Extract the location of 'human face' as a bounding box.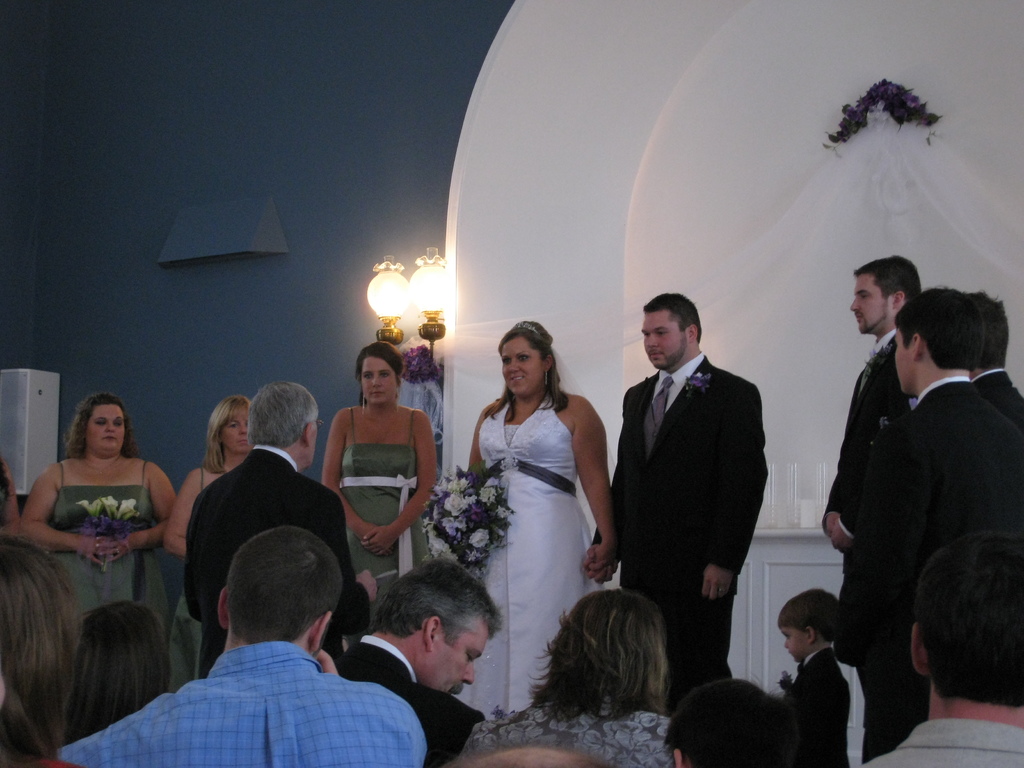
(364,356,397,406).
